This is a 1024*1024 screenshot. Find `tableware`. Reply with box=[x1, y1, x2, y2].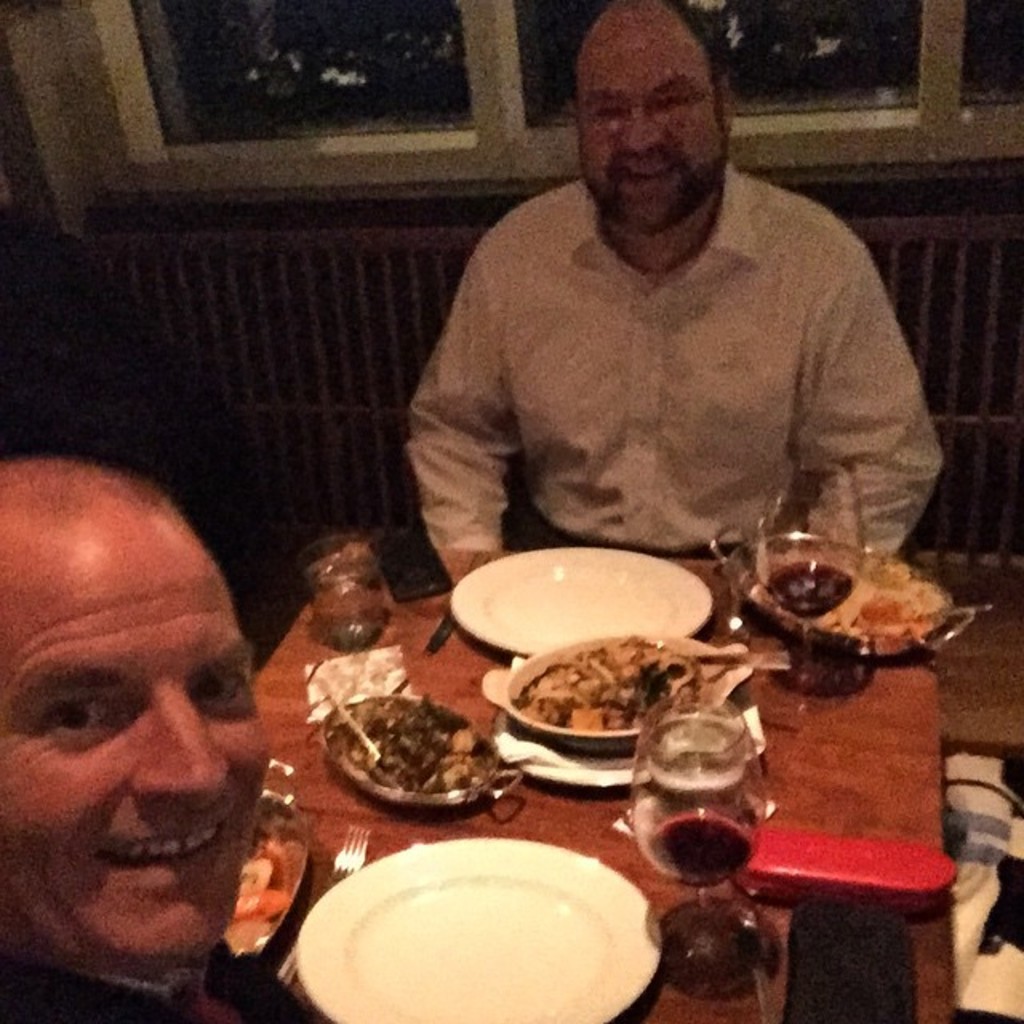
box=[712, 534, 979, 661].
